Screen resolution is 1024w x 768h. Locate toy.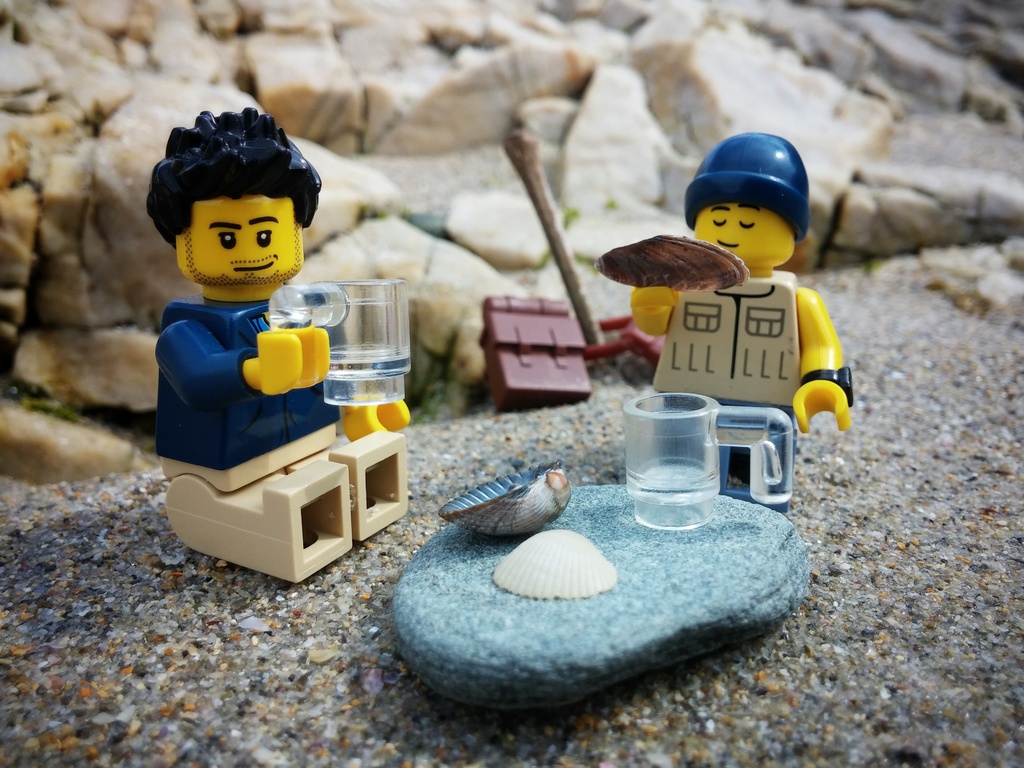
x1=470, y1=296, x2=596, y2=426.
